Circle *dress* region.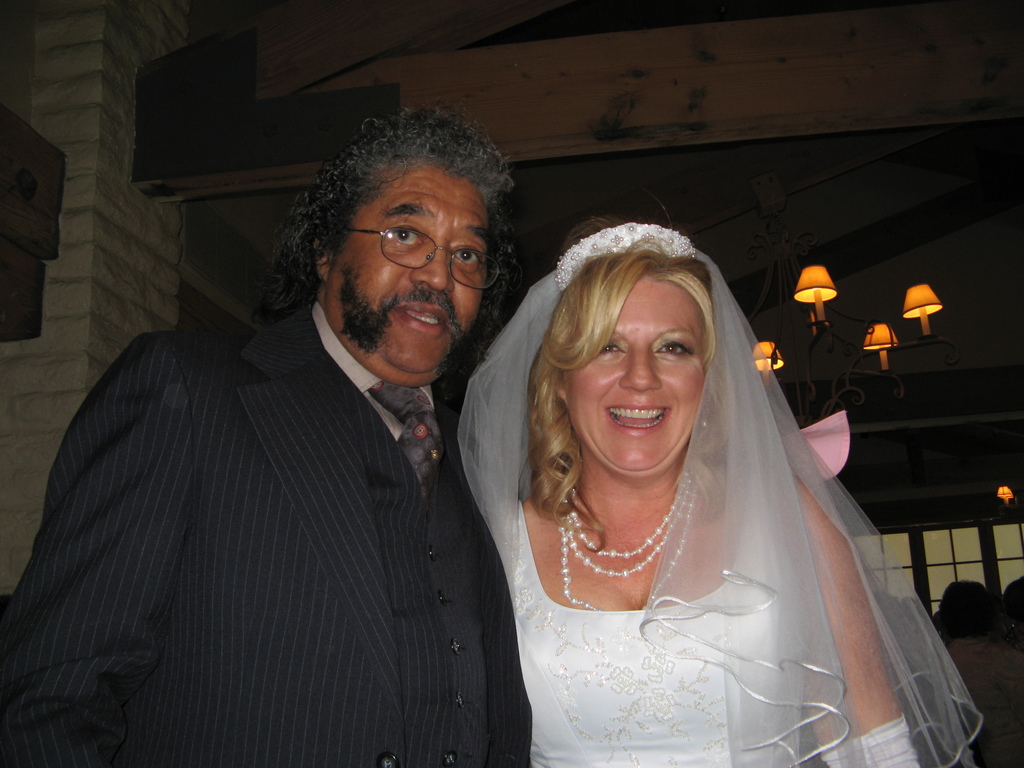
Region: 511,504,796,767.
